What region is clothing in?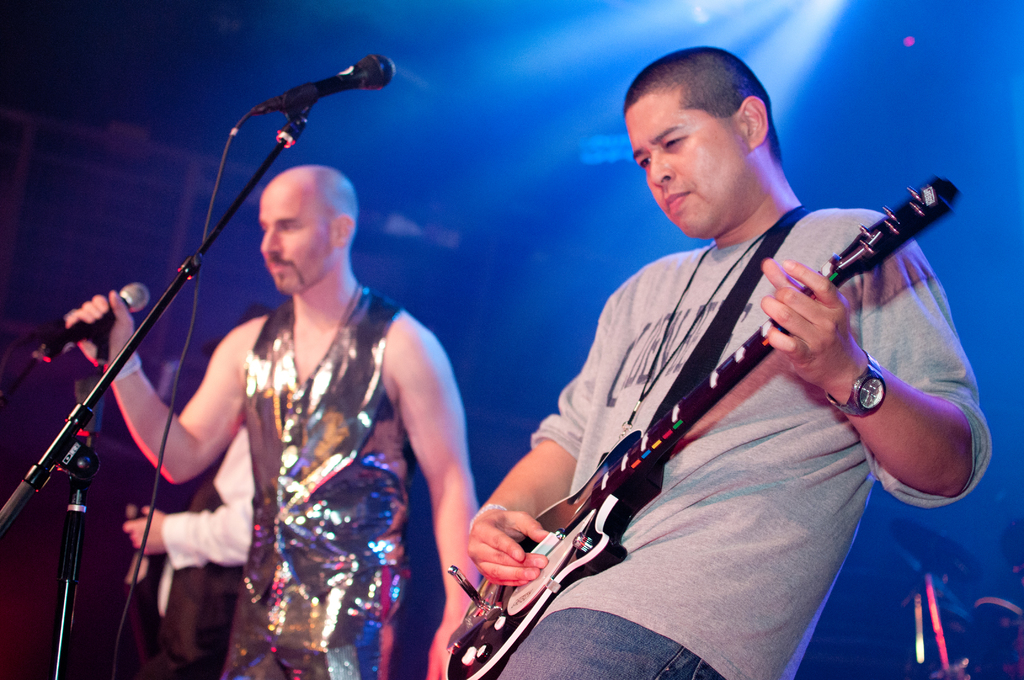
[x1=216, y1=284, x2=419, y2=679].
